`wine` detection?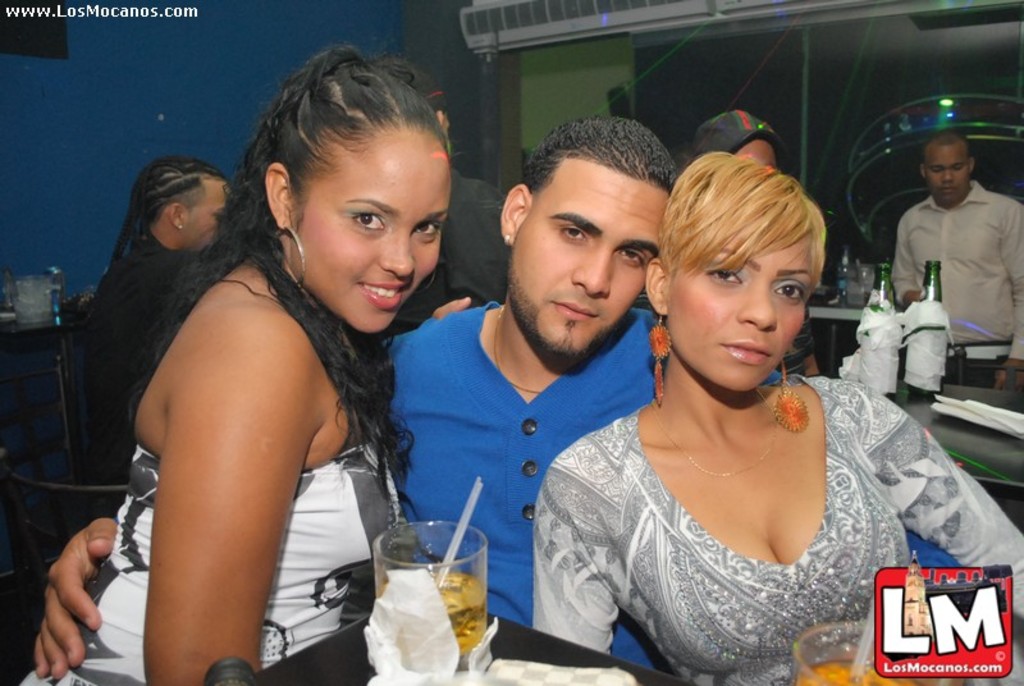
box(902, 256, 951, 402)
